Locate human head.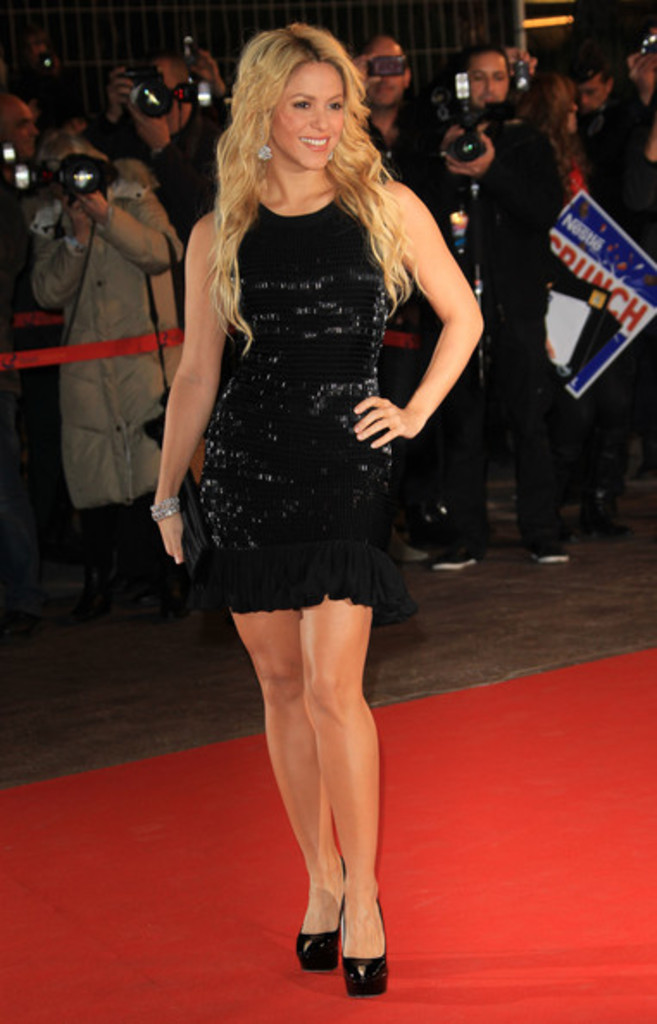
Bounding box: {"x1": 3, "y1": 91, "x2": 34, "y2": 164}.
